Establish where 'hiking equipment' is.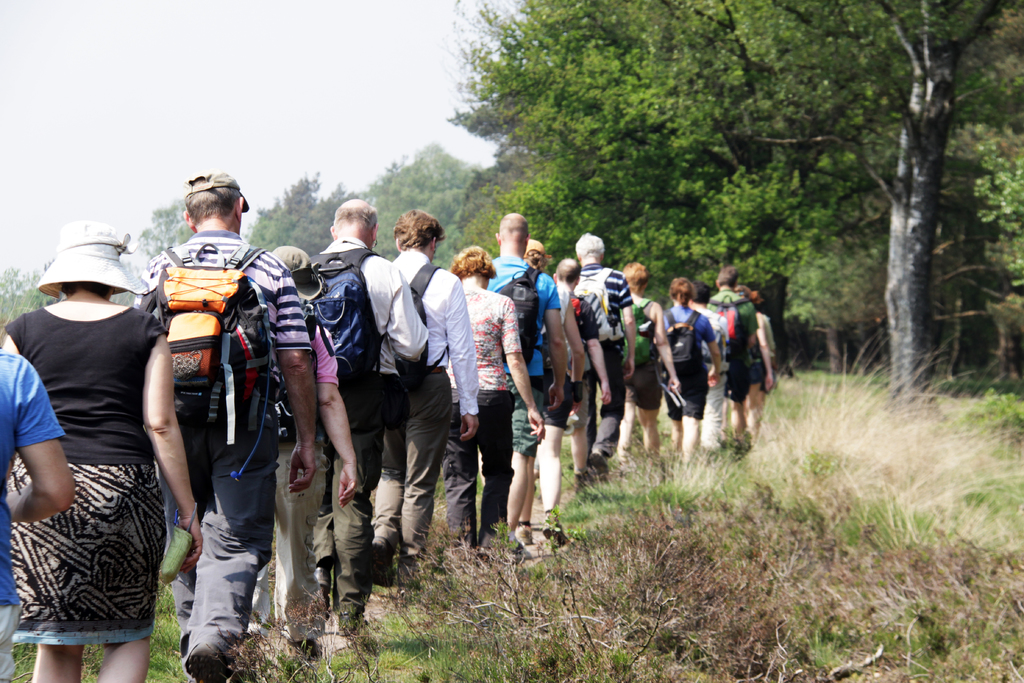
Established at 387, 258, 444, 399.
